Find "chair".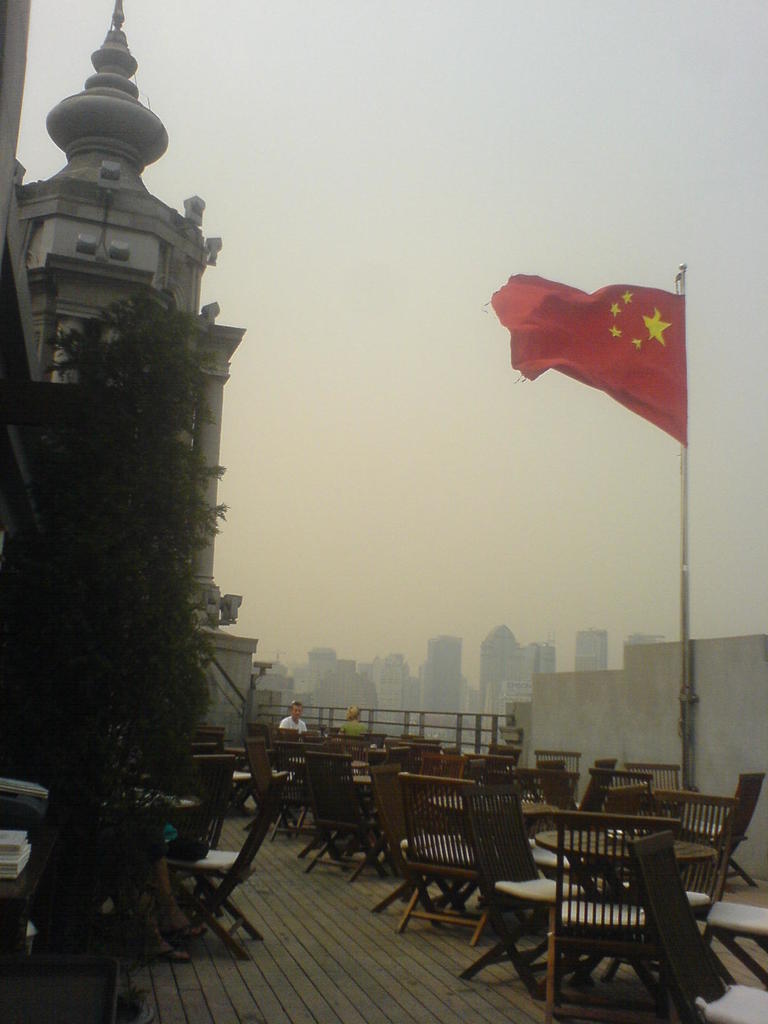
locate(168, 791, 284, 959).
